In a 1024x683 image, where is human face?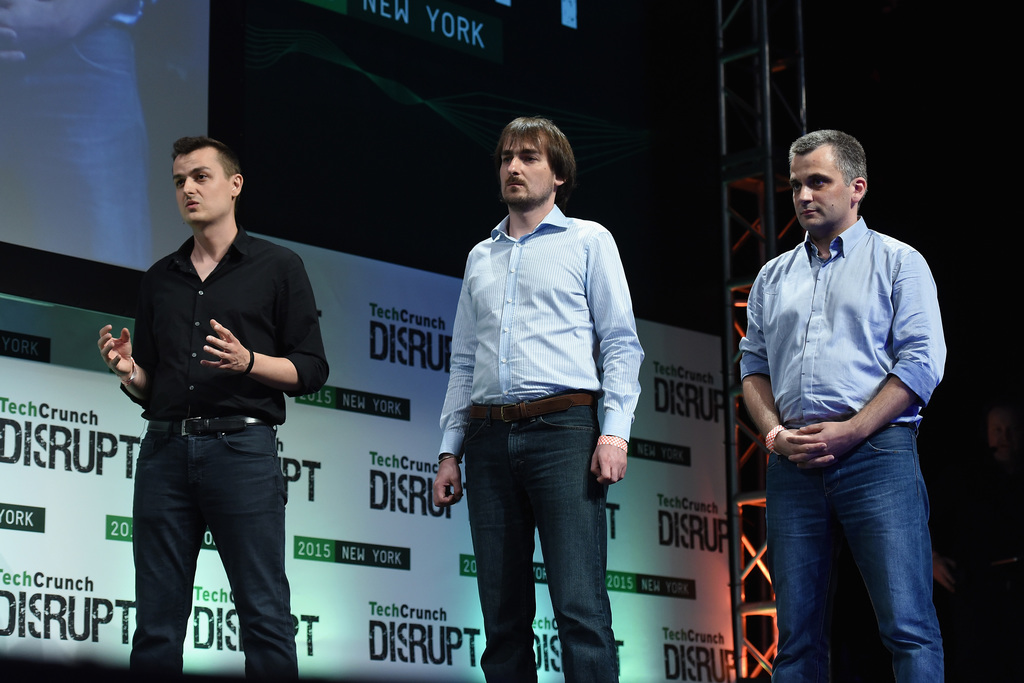
(left=787, top=144, right=851, bottom=230).
